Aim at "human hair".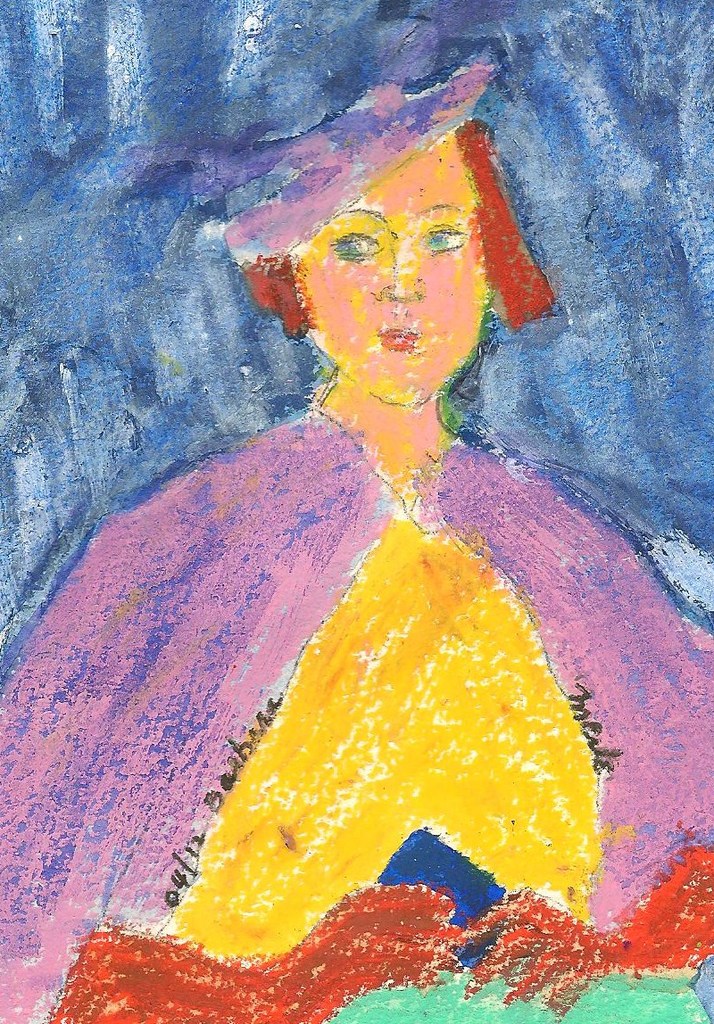
Aimed at bbox(245, 118, 569, 349).
